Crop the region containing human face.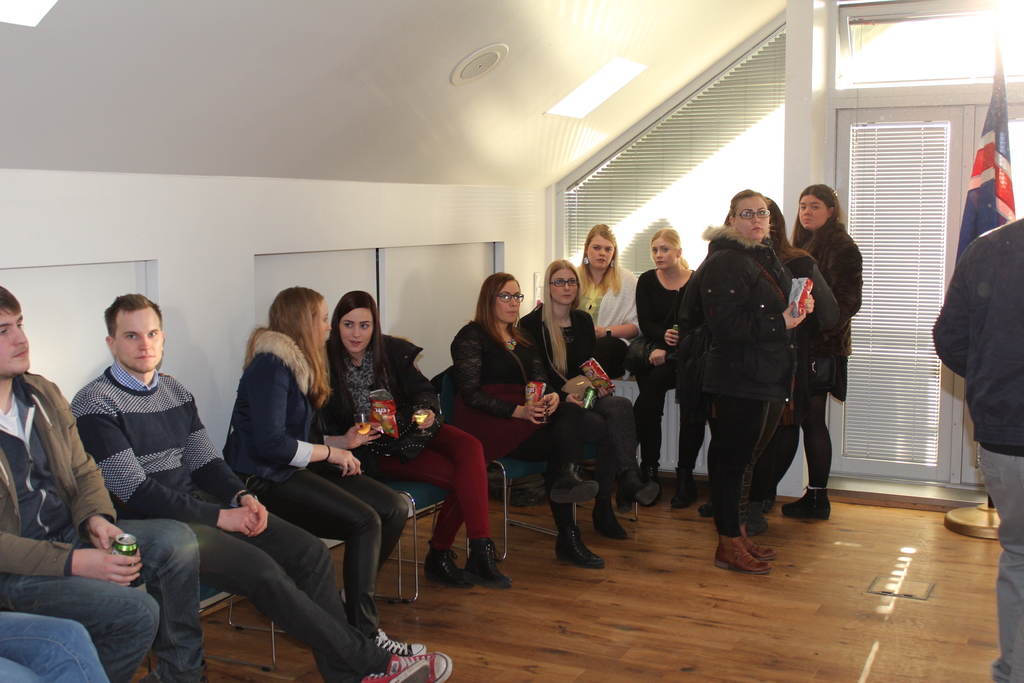
Crop region: [734,195,770,243].
